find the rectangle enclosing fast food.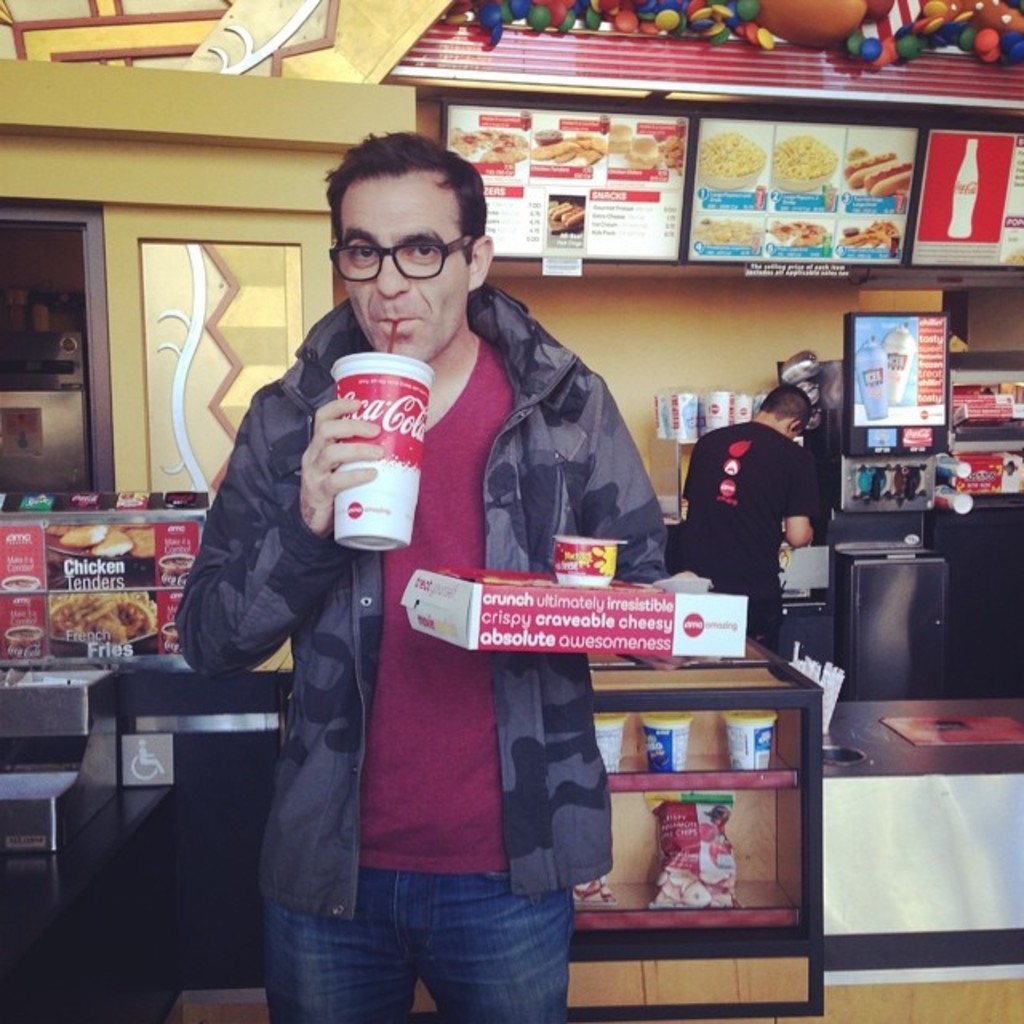
locate(62, 522, 158, 549).
